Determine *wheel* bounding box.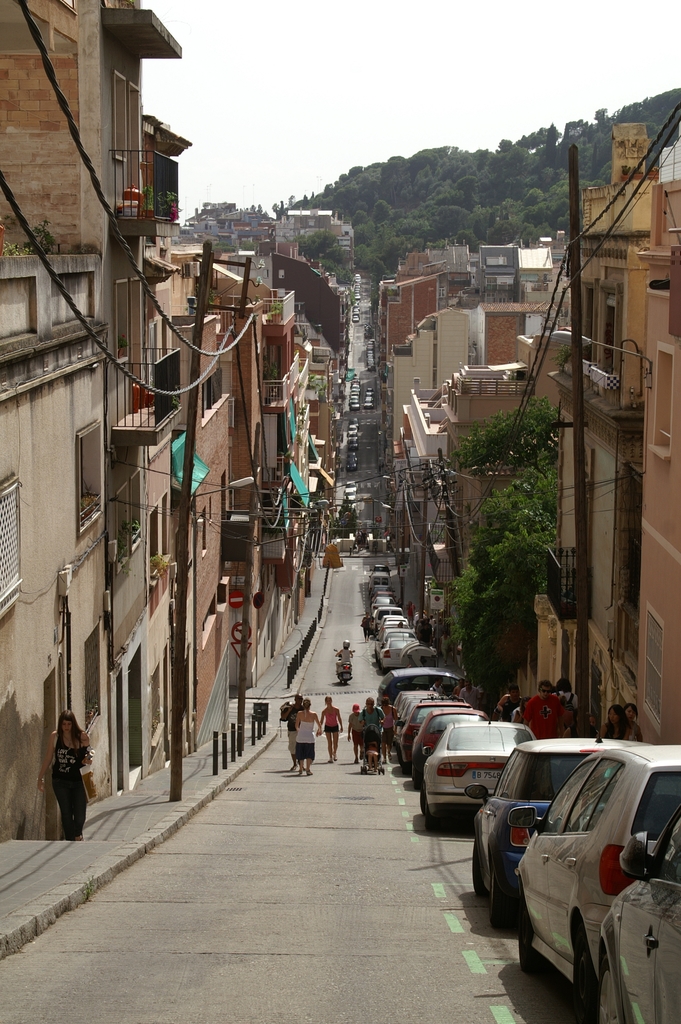
Determined: 423,796,437,829.
